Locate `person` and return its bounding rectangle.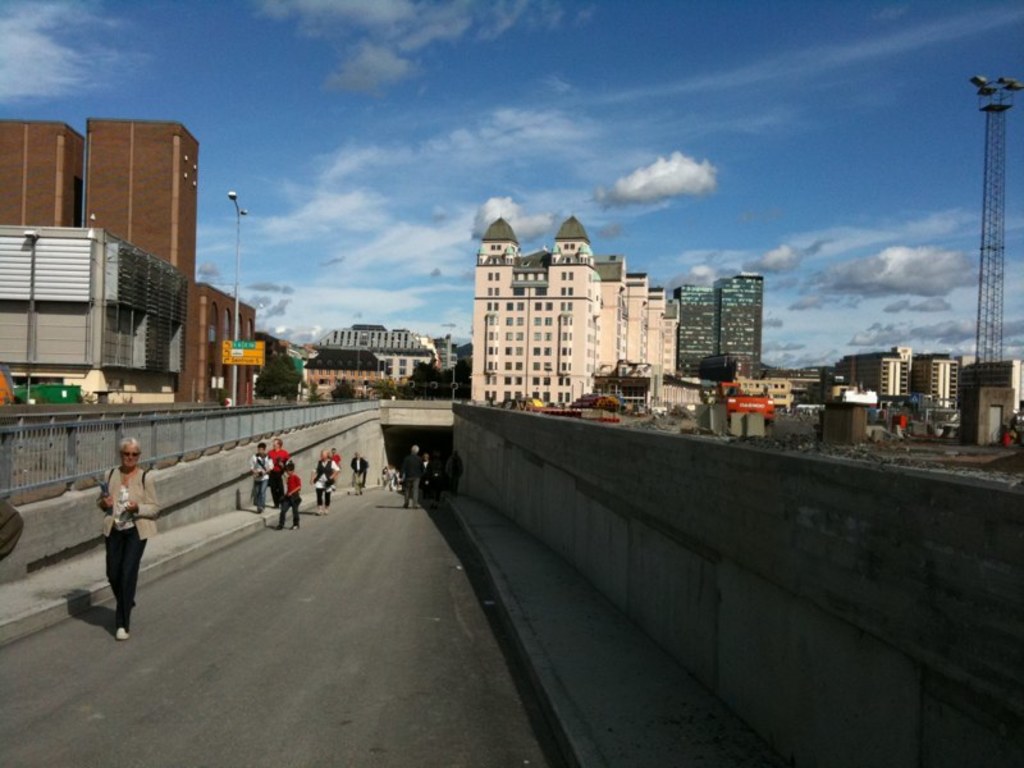
BBox(307, 449, 340, 515).
